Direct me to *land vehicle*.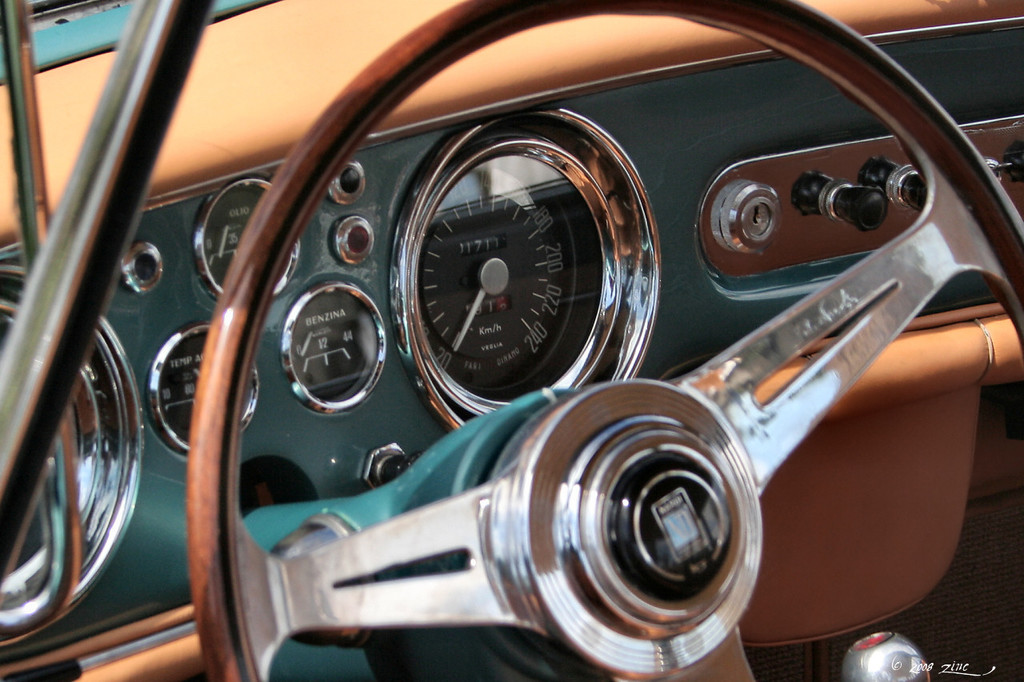
Direction: BBox(0, 0, 1023, 681).
